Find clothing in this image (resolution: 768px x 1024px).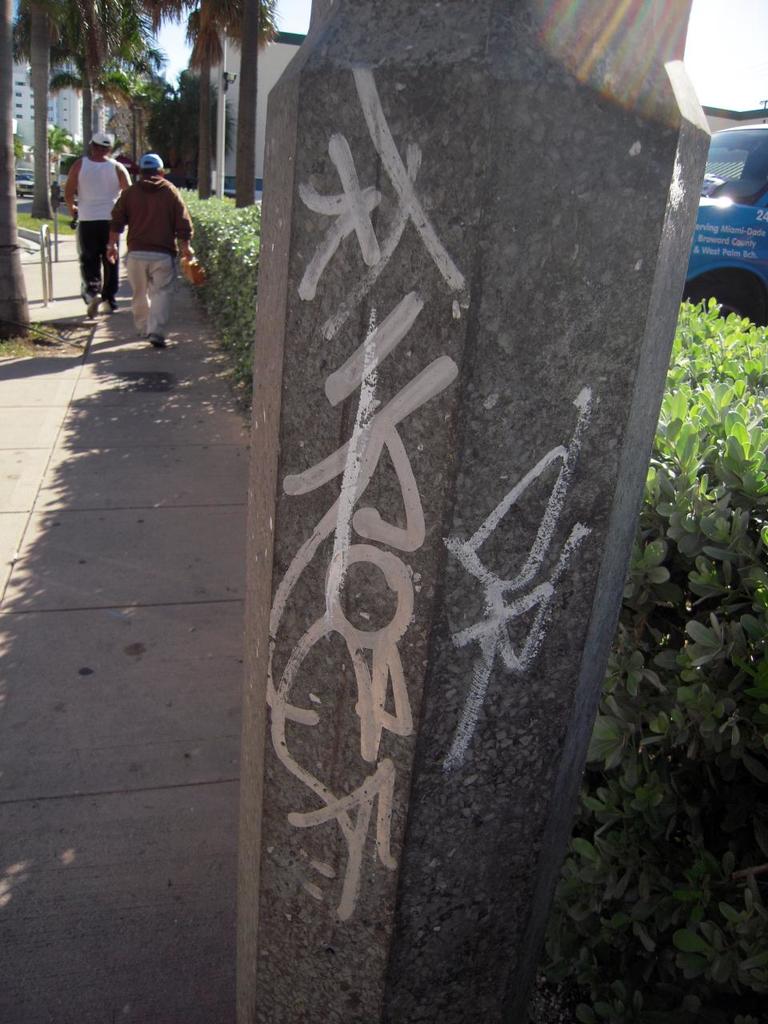
pyautogui.locateOnScreen(70, 146, 122, 298).
